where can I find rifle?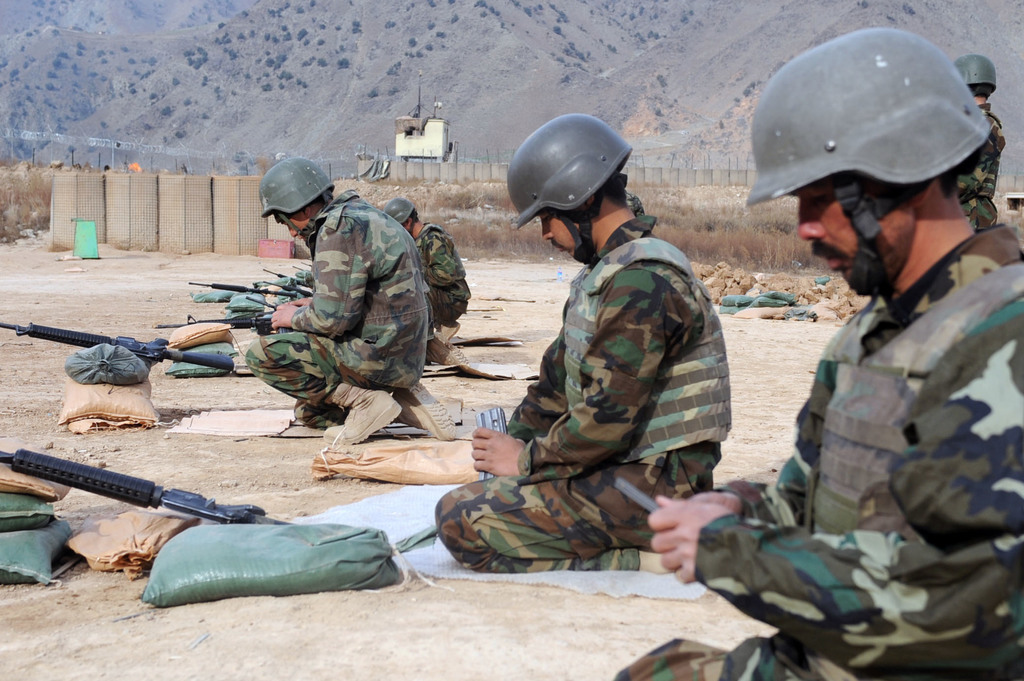
You can find it at region(0, 448, 296, 525).
